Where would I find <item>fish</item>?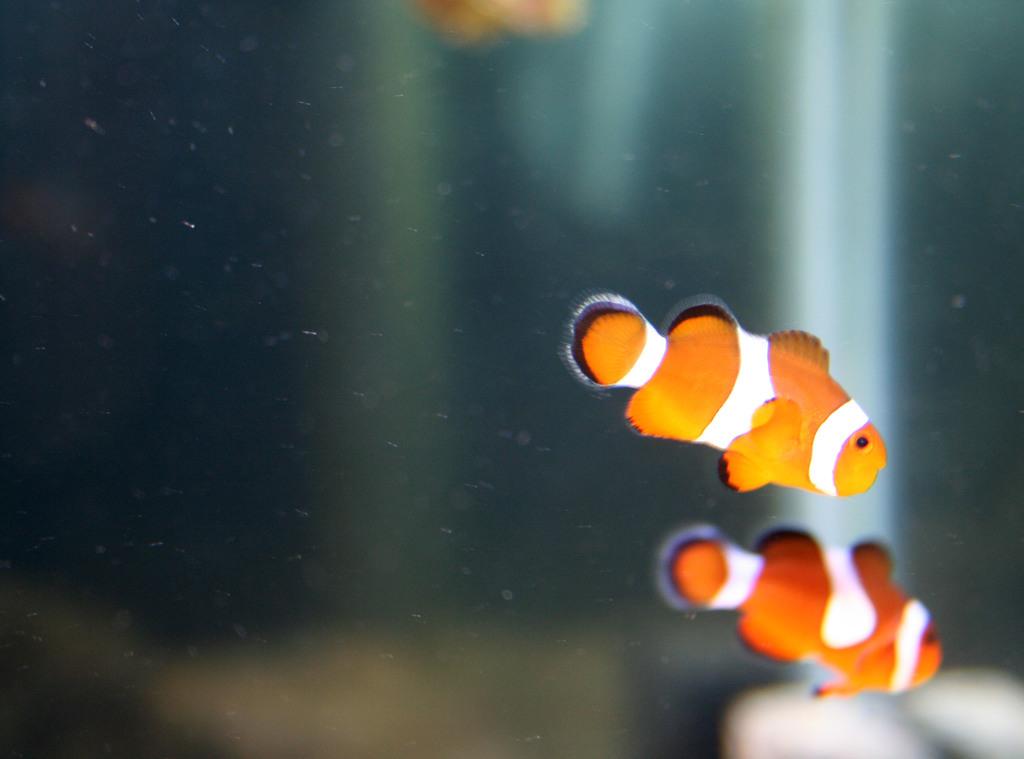
At <box>653,529,941,699</box>.
